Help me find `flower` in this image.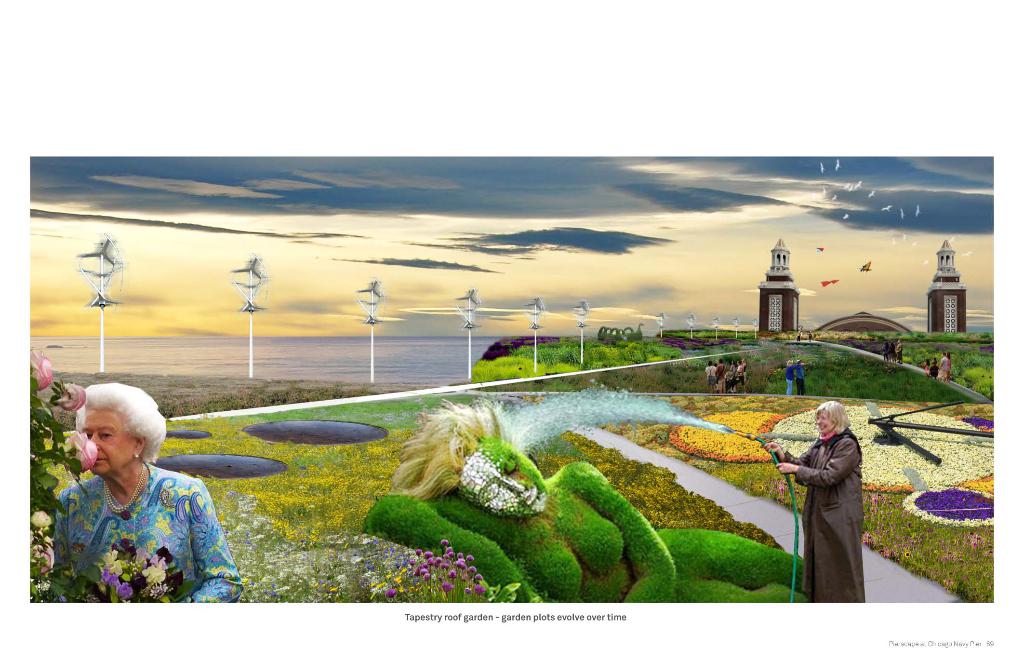
Found it: bbox=(70, 439, 100, 477).
